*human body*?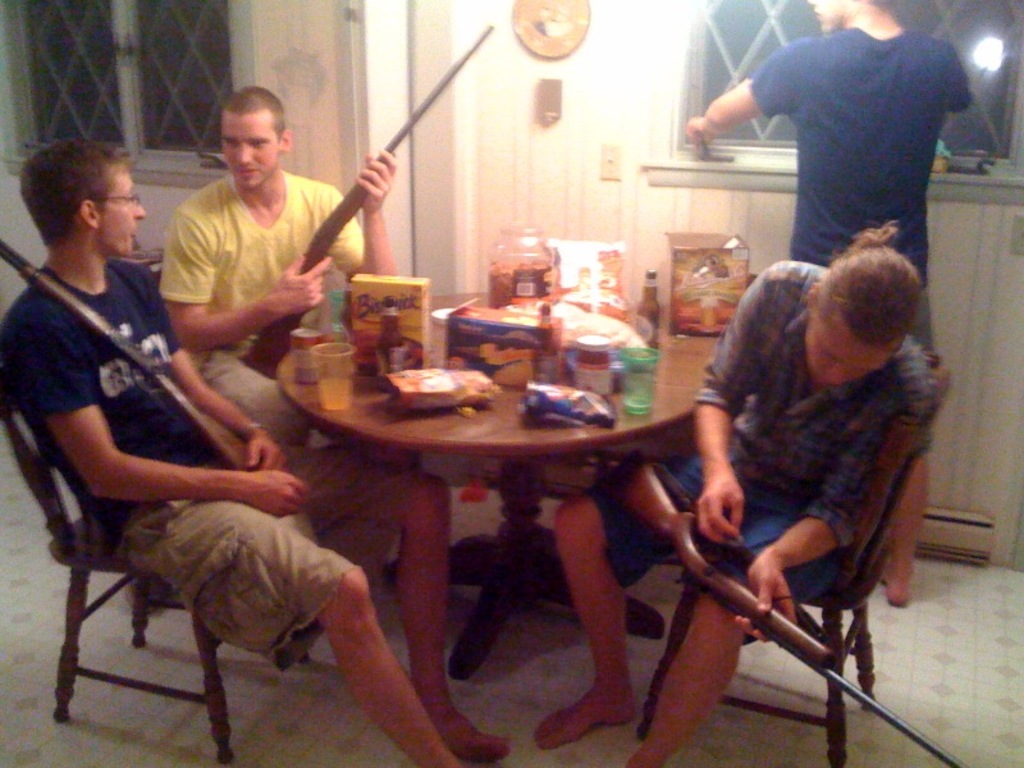
<region>535, 220, 947, 767</region>
